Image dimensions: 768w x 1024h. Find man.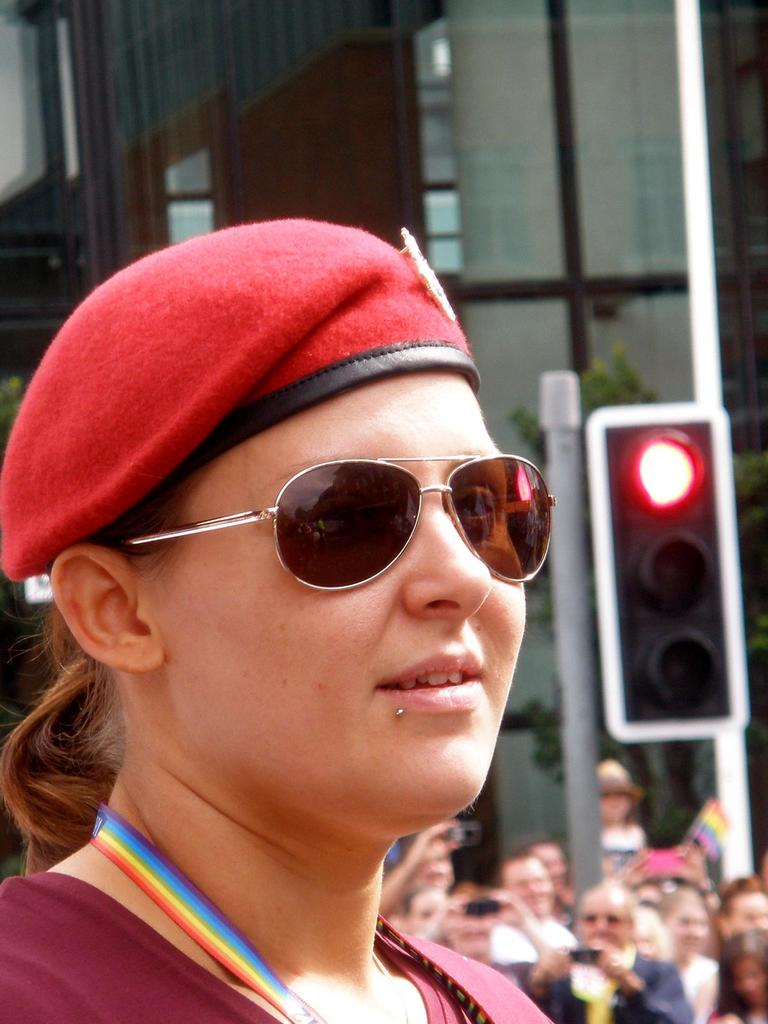
select_region(408, 830, 458, 884).
